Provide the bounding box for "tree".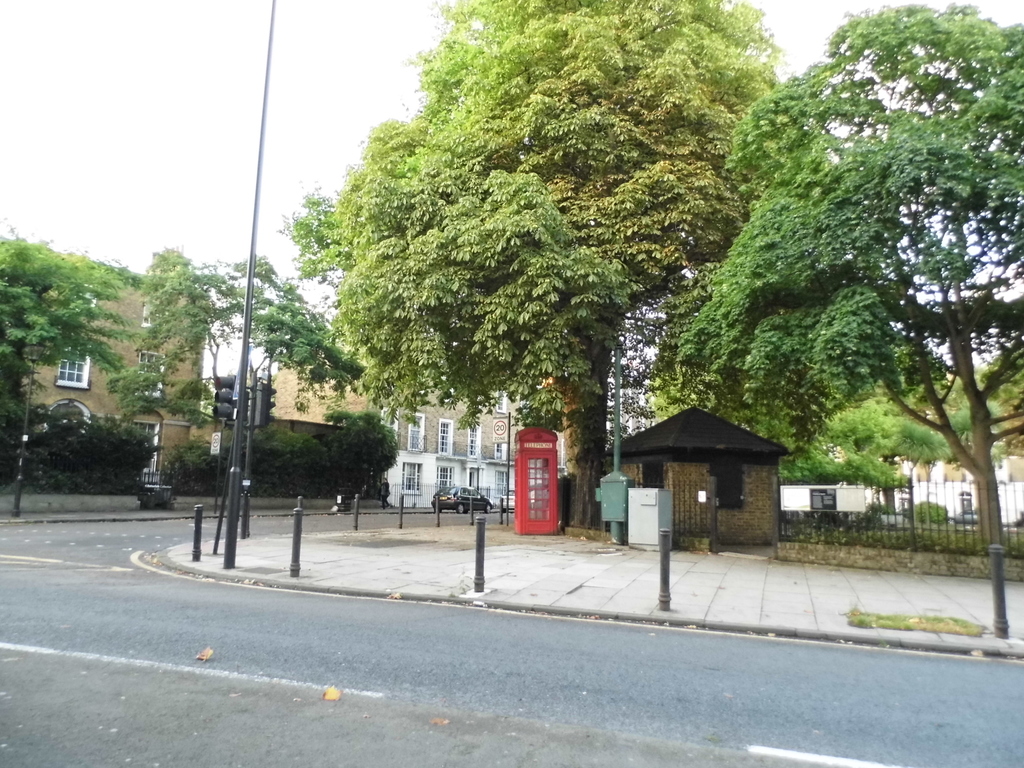
[x1=107, y1=241, x2=219, y2=445].
